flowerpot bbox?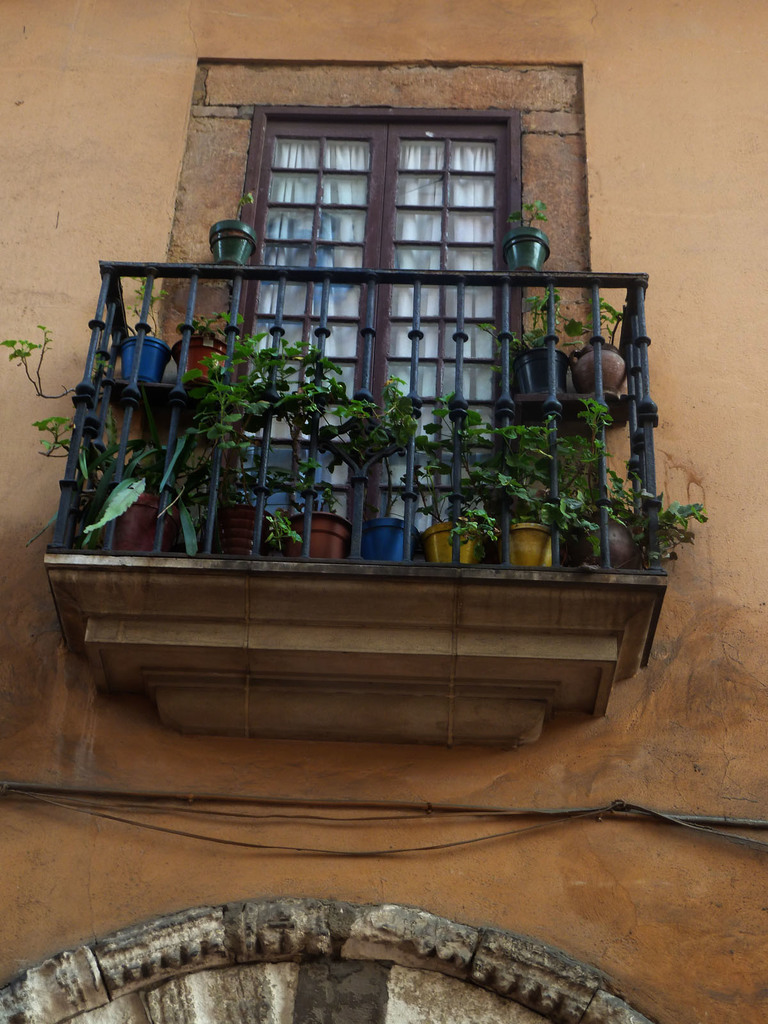
{"x1": 499, "y1": 522, "x2": 555, "y2": 571}
